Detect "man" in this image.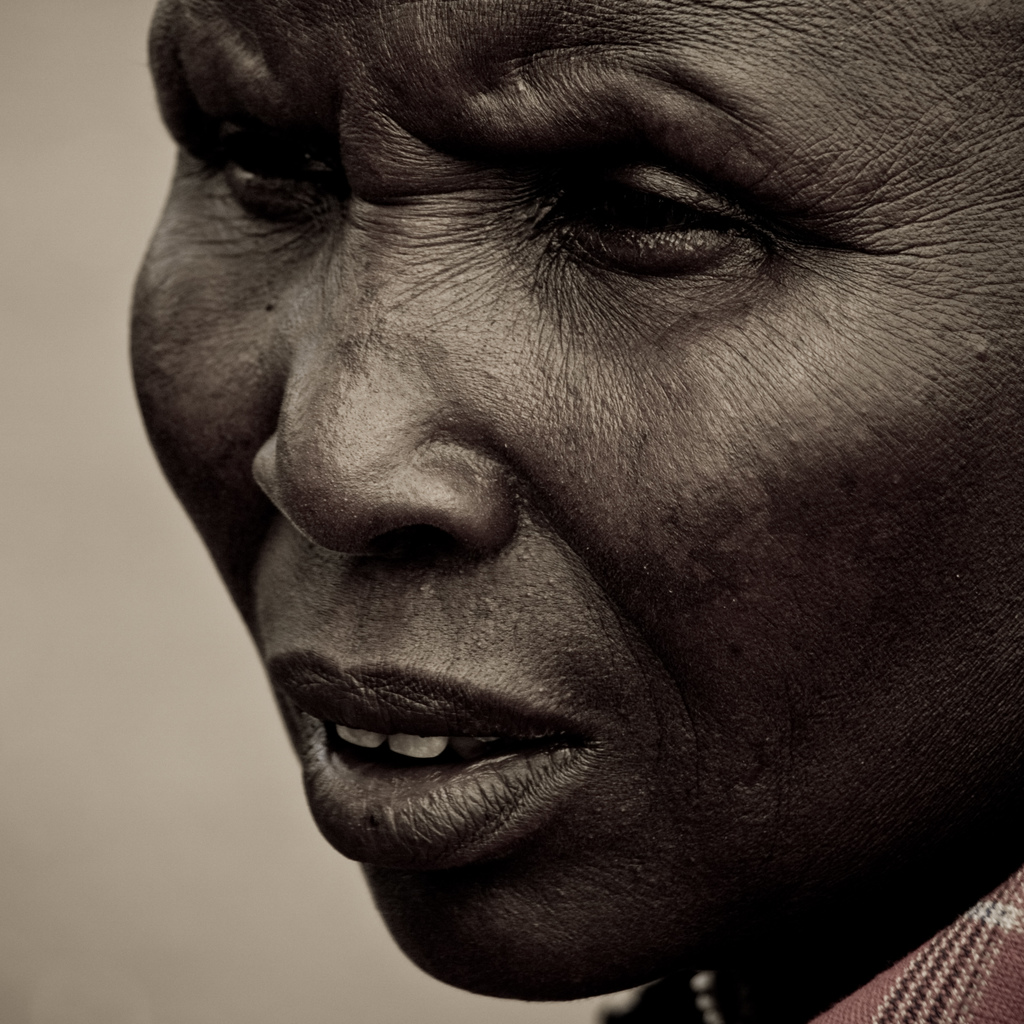
Detection: [31,0,1023,1023].
